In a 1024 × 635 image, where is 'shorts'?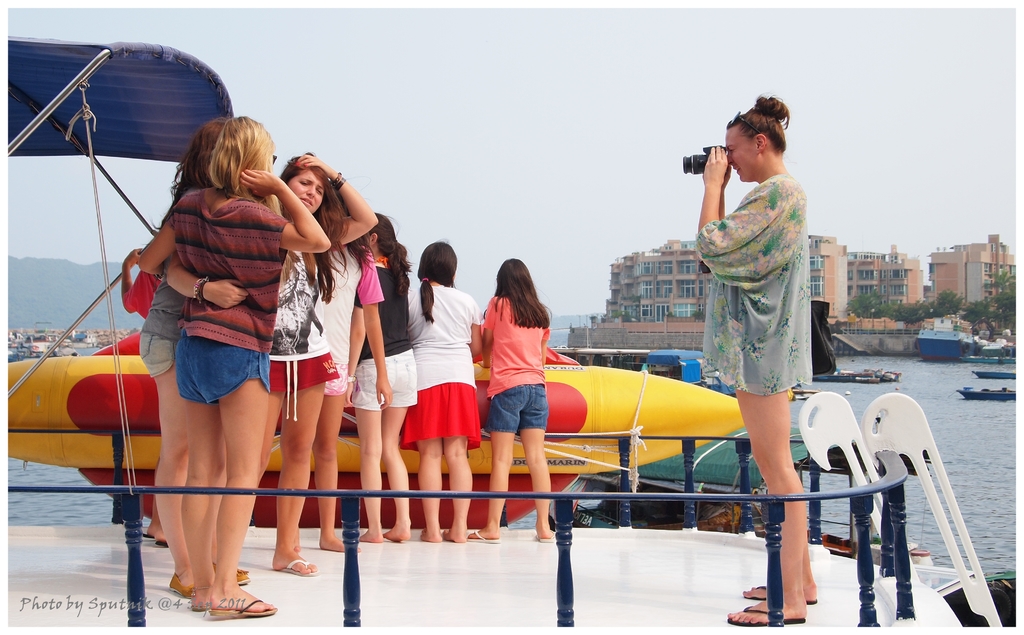
<bbox>401, 379, 480, 459</bbox>.
